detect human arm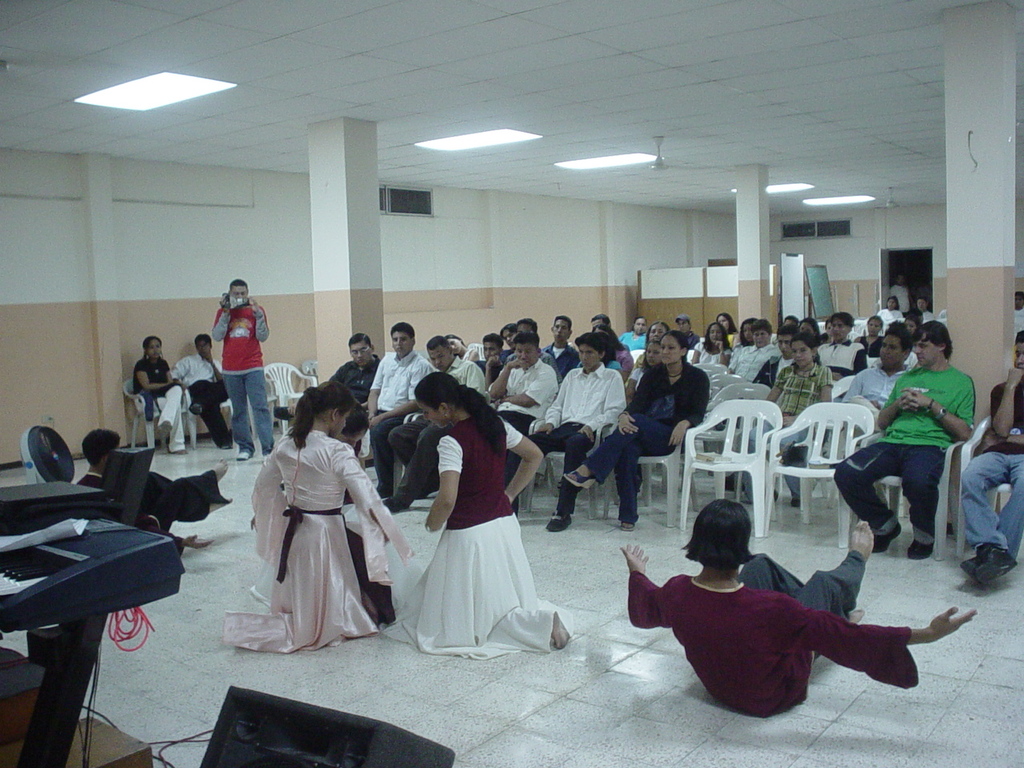
l=504, t=408, r=546, b=514
